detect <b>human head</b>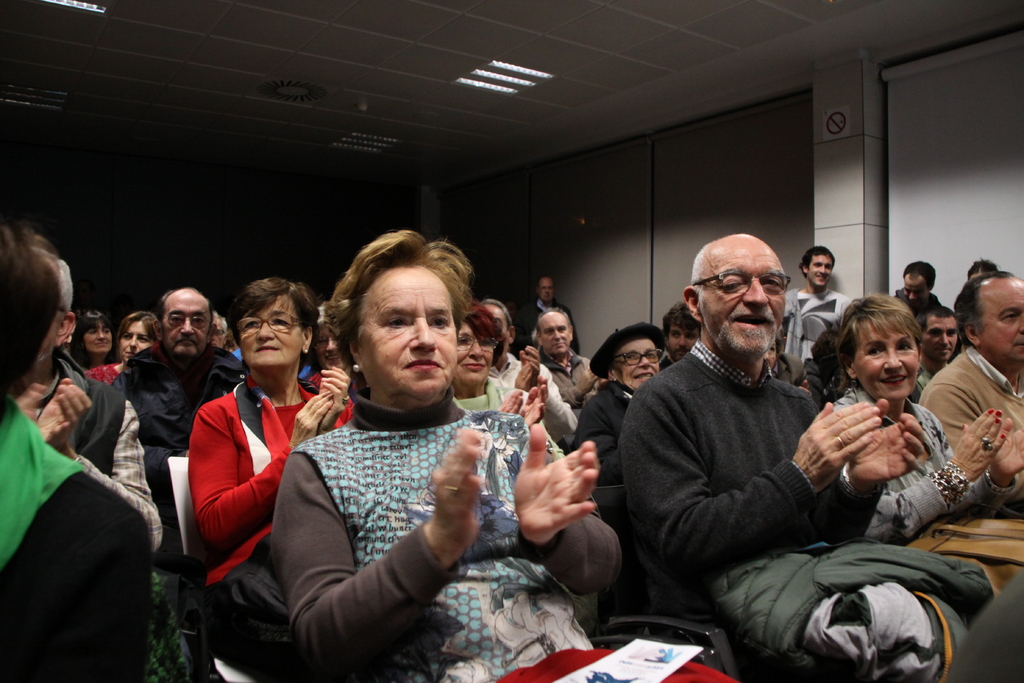
916/309/961/365
